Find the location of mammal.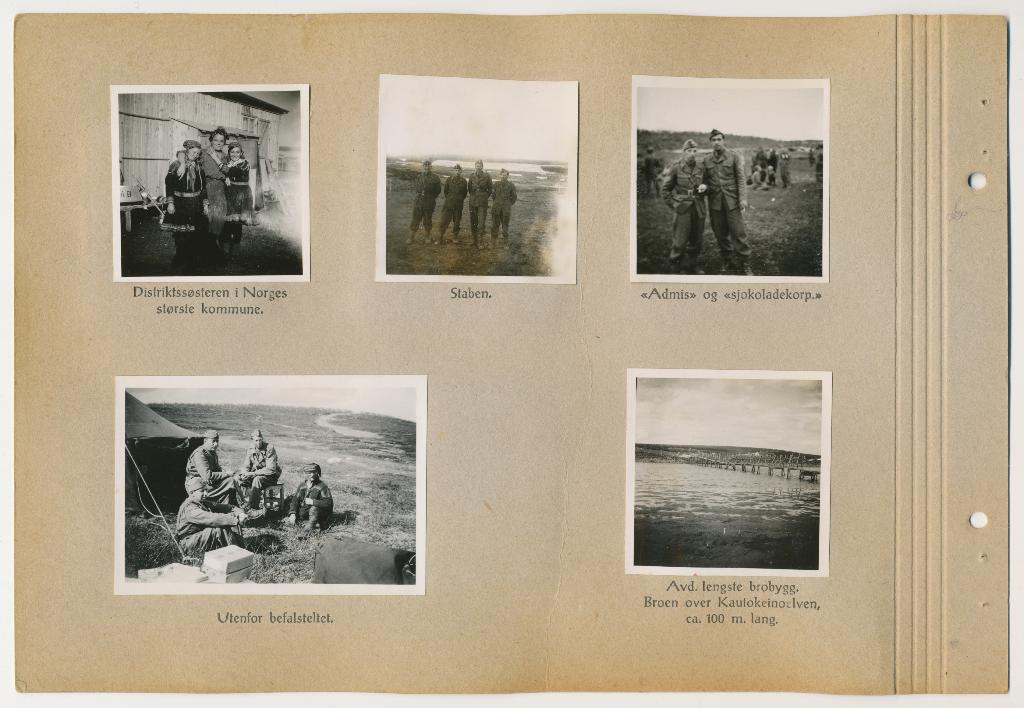
Location: 284 462 335 534.
